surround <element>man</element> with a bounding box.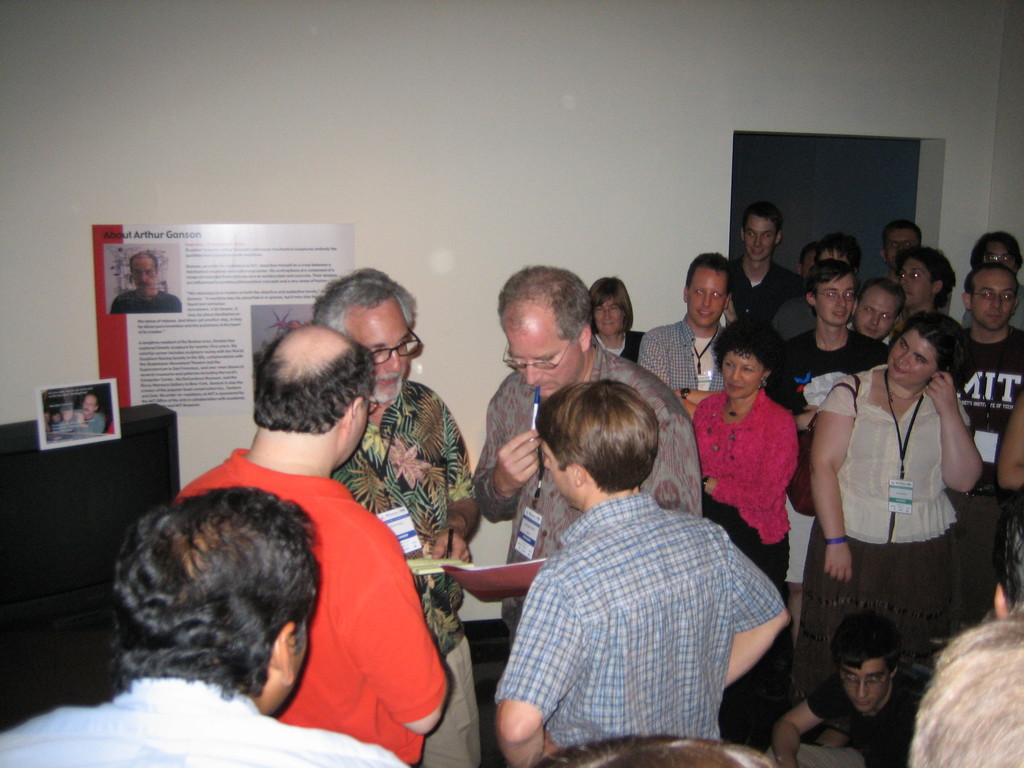
bbox=[650, 260, 732, 392].
